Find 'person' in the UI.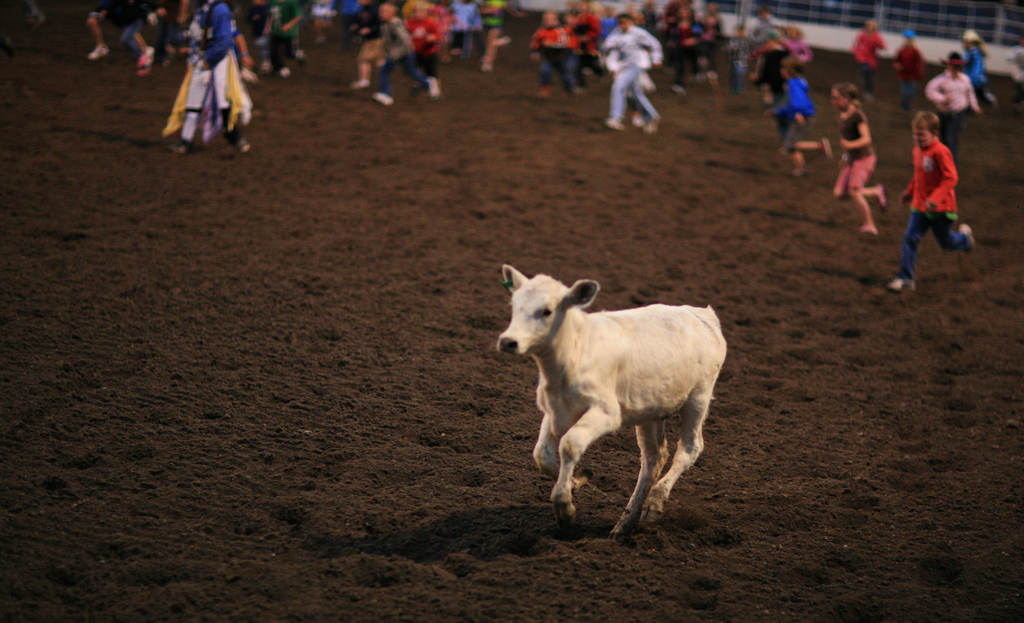
UI element at locate(902, 94, 974, 286).
